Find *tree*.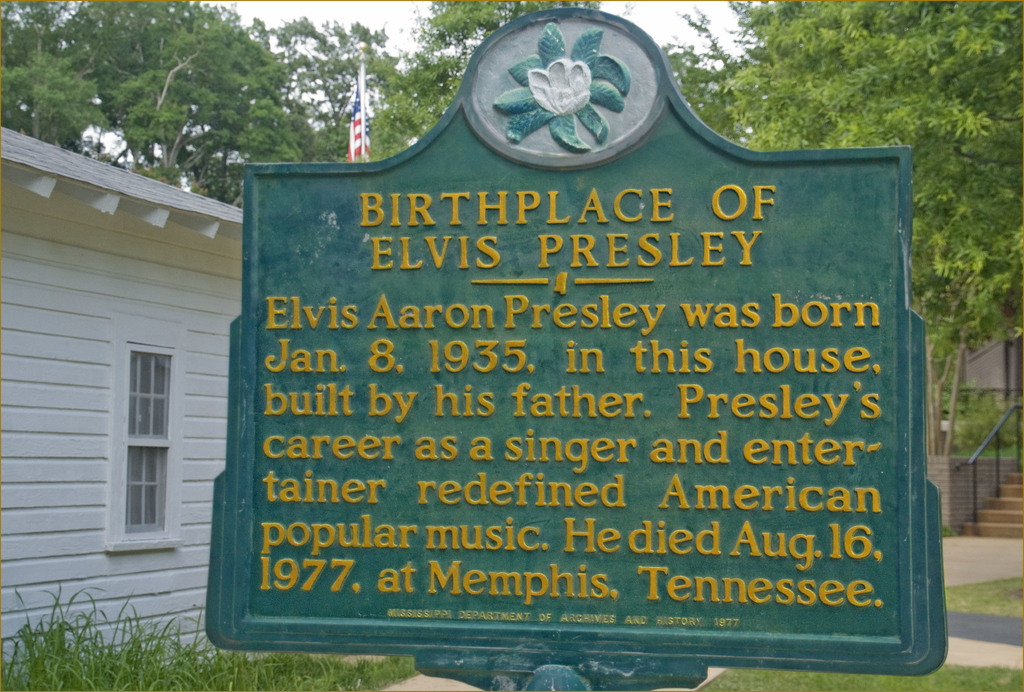
(left=723, top=0, right=1023, bottom=459).
